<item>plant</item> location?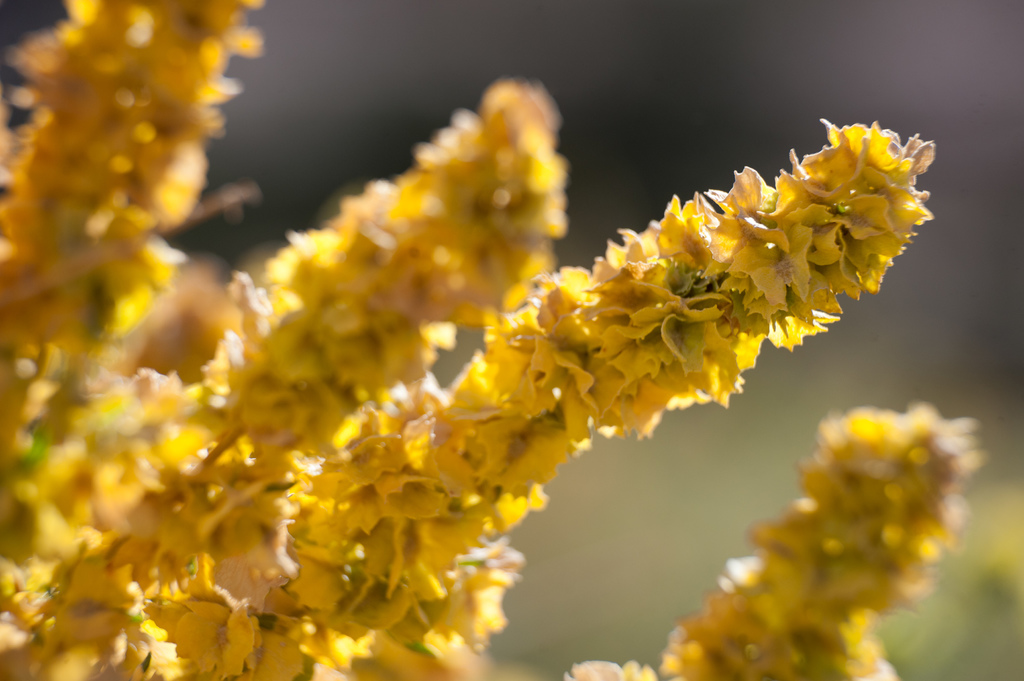
pyautogui.locateOnScreen(47, 6, 949, 680)
